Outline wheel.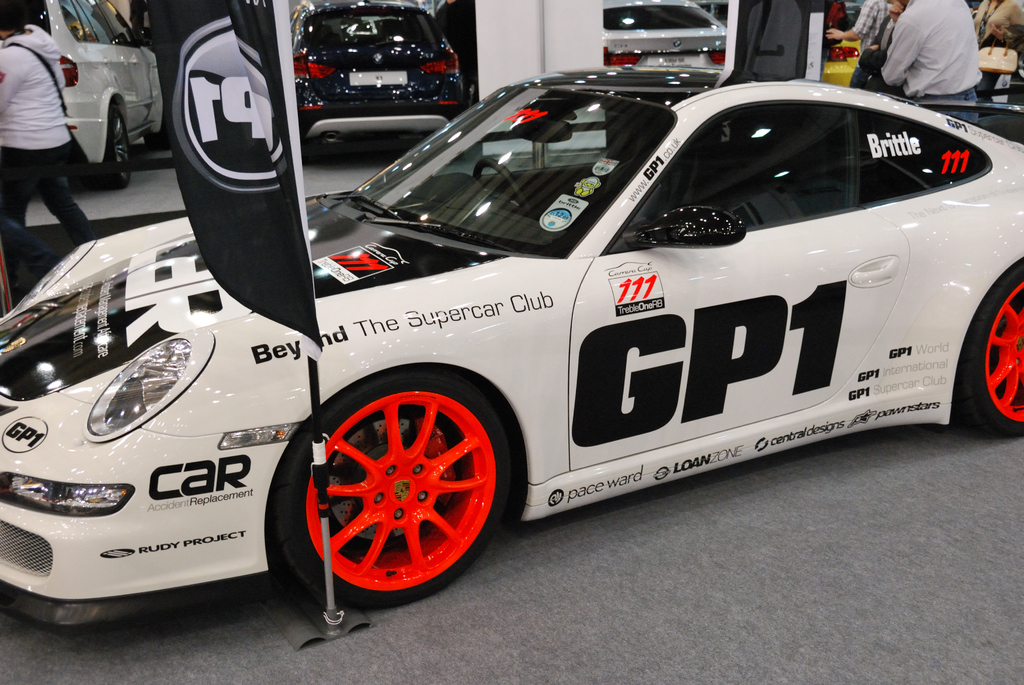
Outline: box=[958, 262, 1023, 438].
